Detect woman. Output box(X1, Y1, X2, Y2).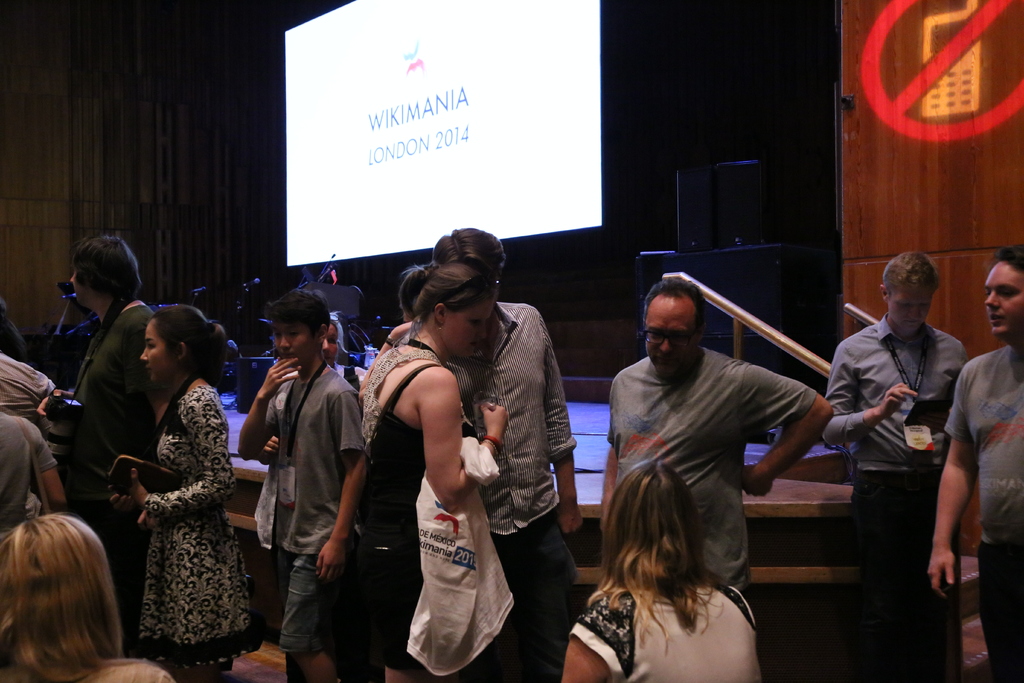
box(559, 458, 765, 682).
